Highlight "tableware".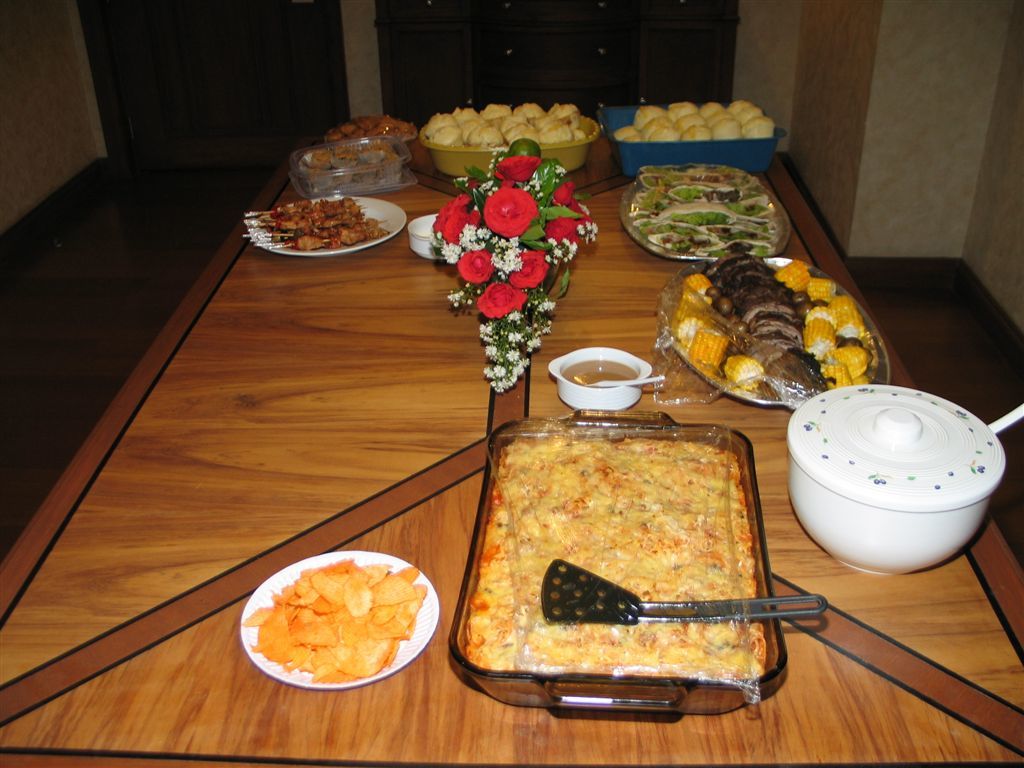
Highlighted region: l=557, t=339, r=654, b=415.
